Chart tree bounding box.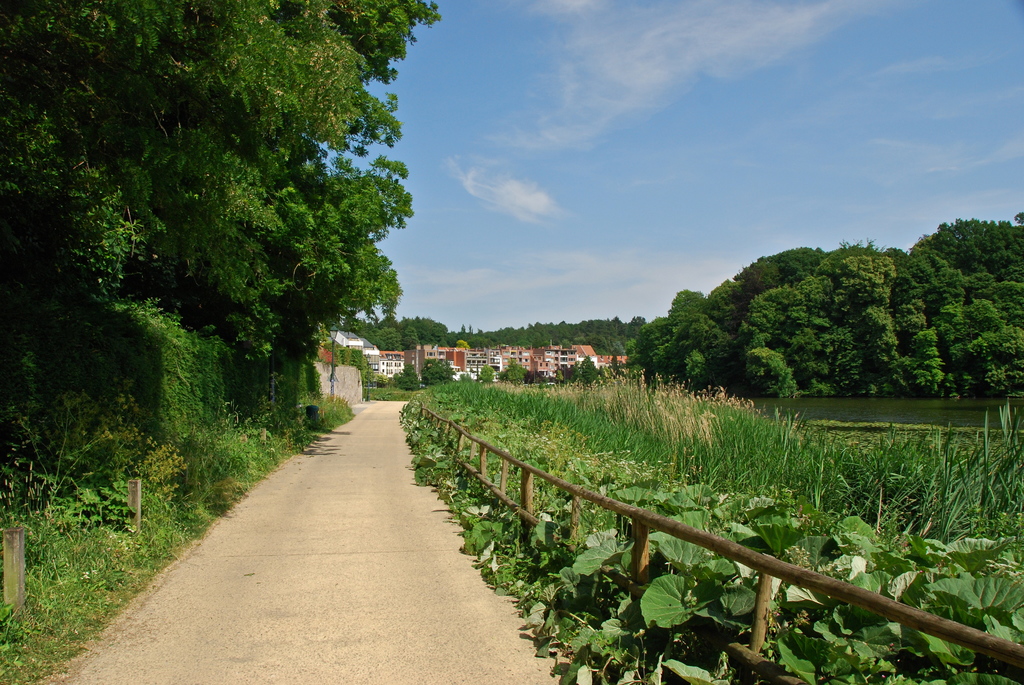
Charted: <bbox>500, 355, 534, 389</bbox>.
